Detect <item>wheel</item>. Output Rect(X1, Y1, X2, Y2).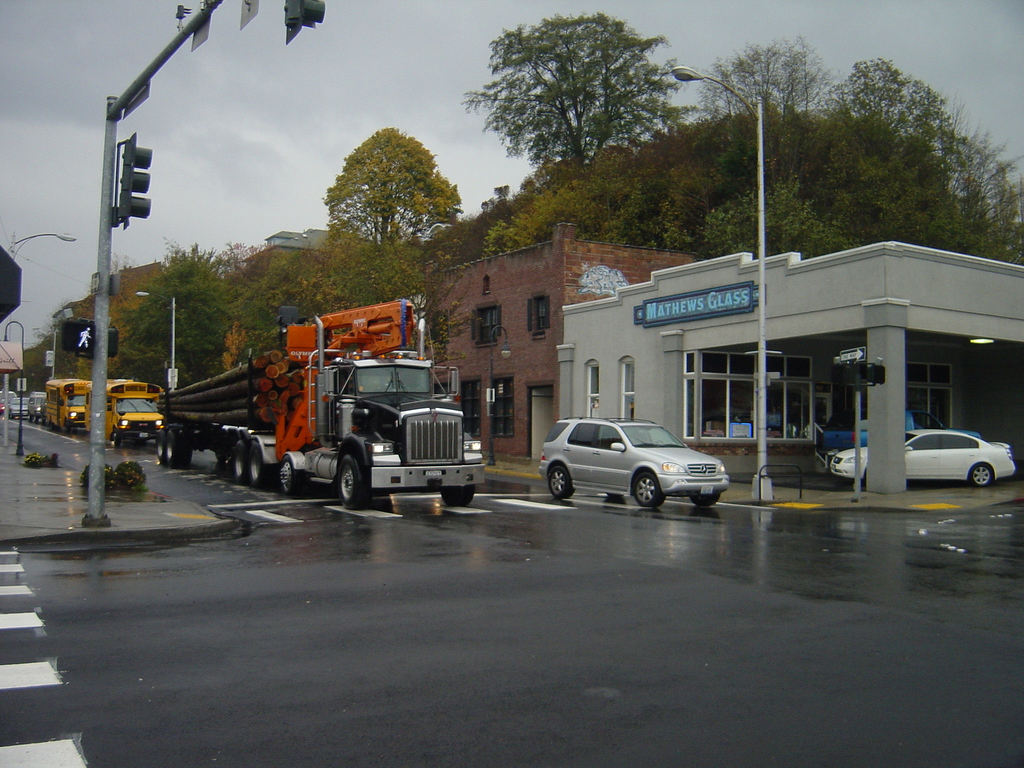
Rect(970, 463, 991, 484).
